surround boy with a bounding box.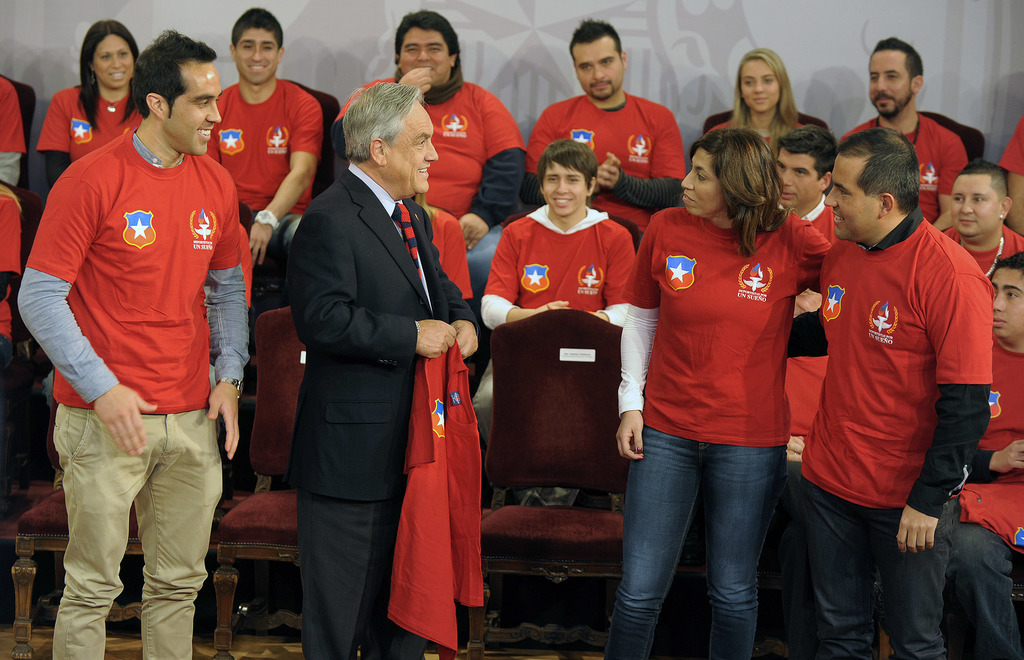
BBox(13, 14, 259, 643).
